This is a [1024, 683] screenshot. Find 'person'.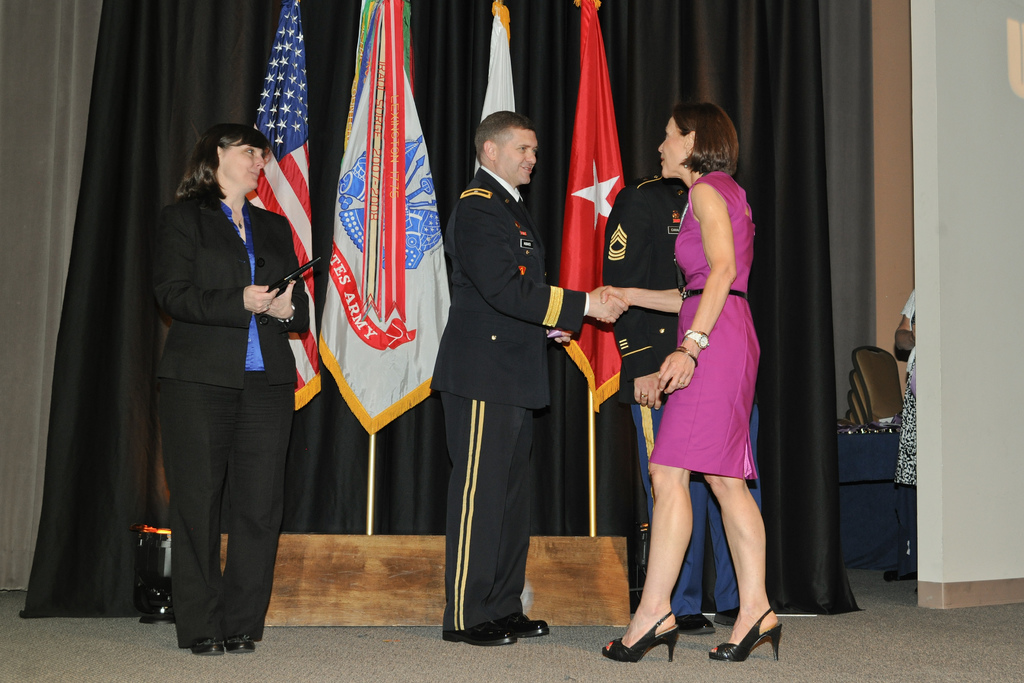
Bounding box: [608,148,771,623].
